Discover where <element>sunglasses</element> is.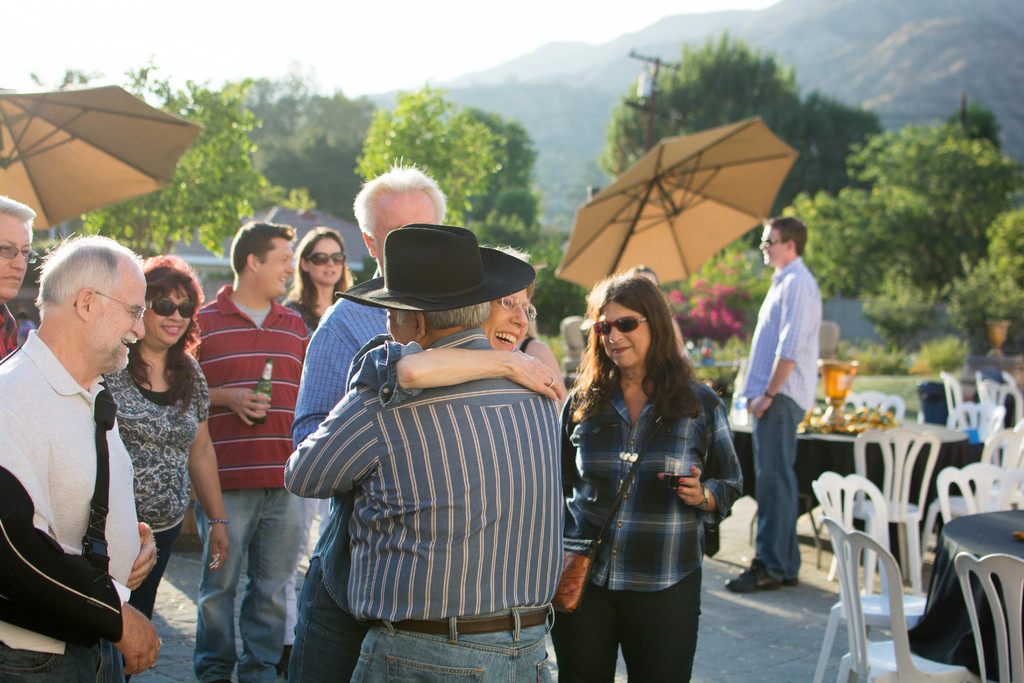
Discovered at select_region(303, 251, 345, 264).
